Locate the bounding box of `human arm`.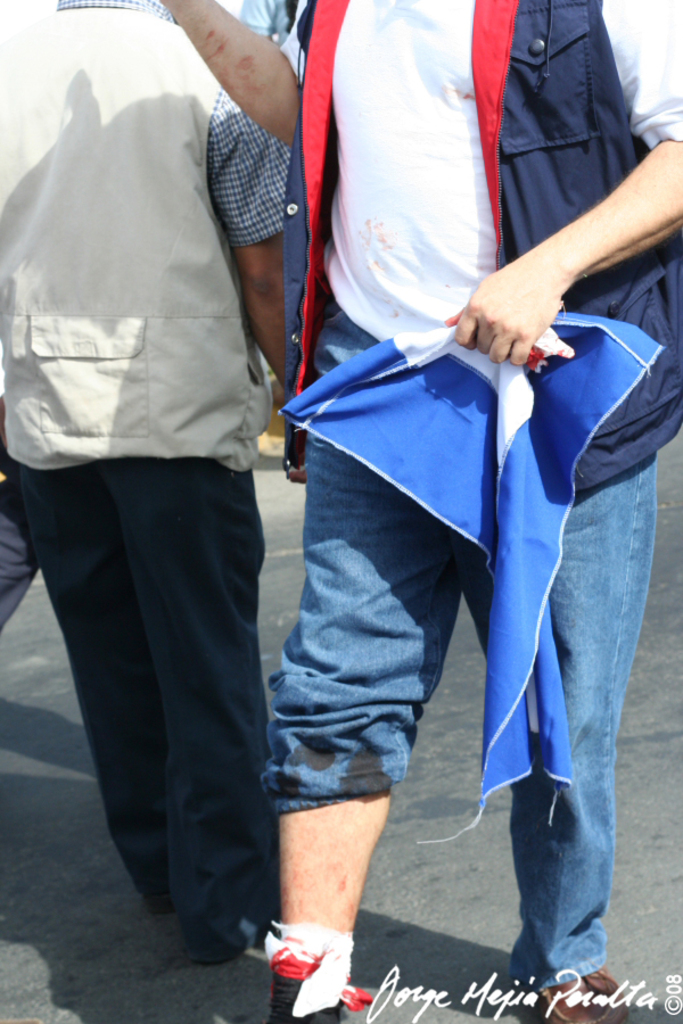
Bounding box: (172,7,311,176).
